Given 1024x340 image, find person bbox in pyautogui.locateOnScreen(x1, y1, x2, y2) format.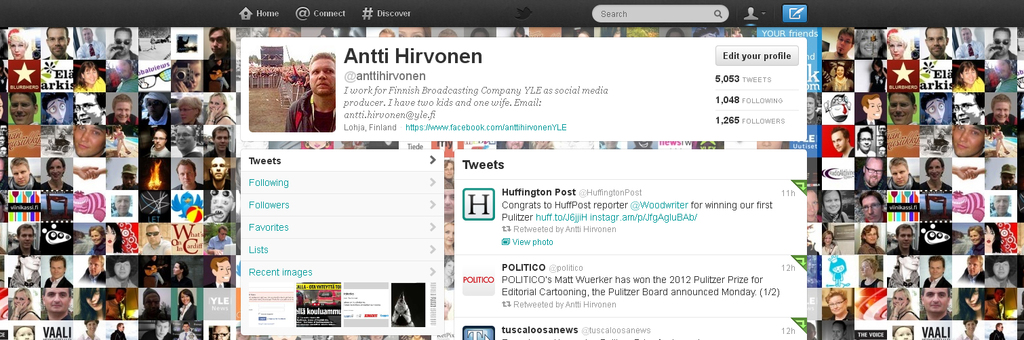
pyautogui.locateOnScreen(109, 94, 140, 126).
